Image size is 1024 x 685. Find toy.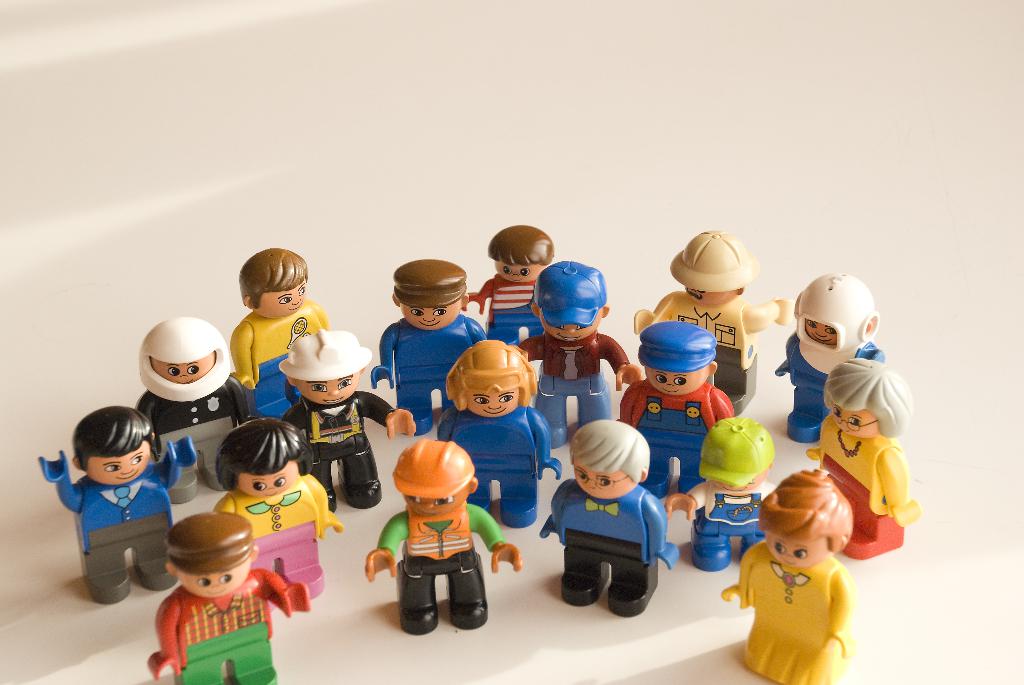
[229,249,330,421].
